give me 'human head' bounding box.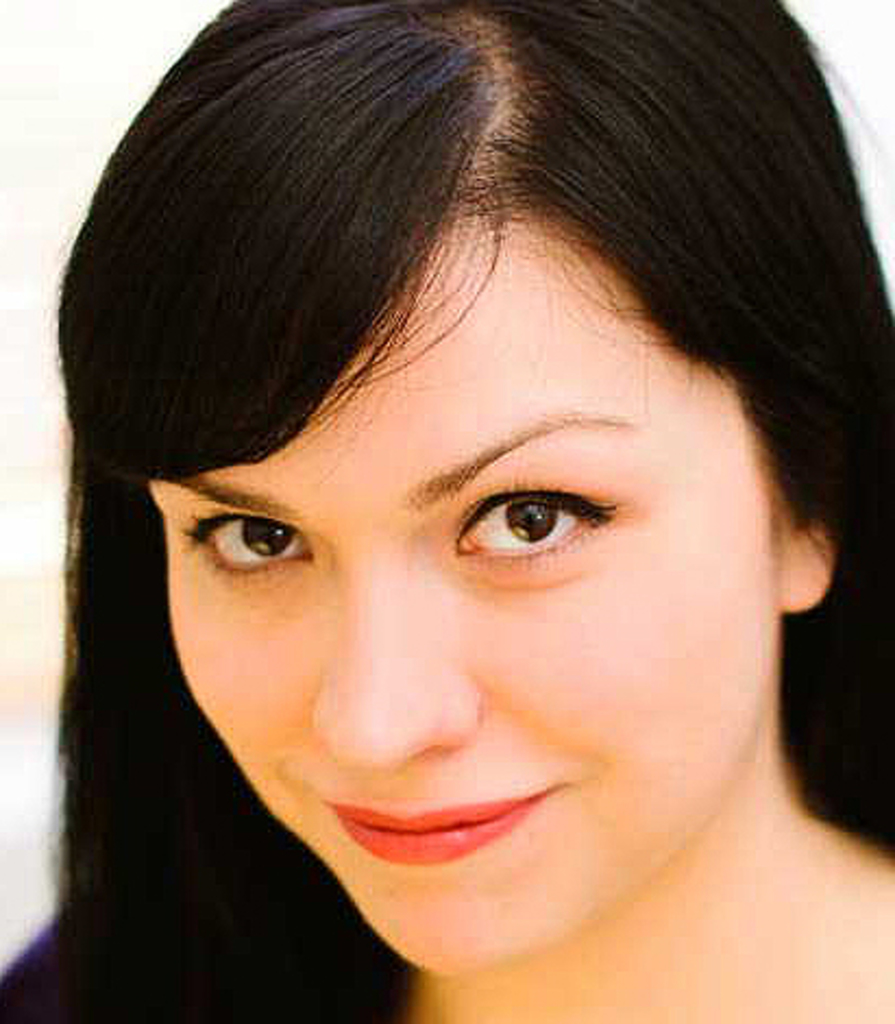
63 0 856 915.
